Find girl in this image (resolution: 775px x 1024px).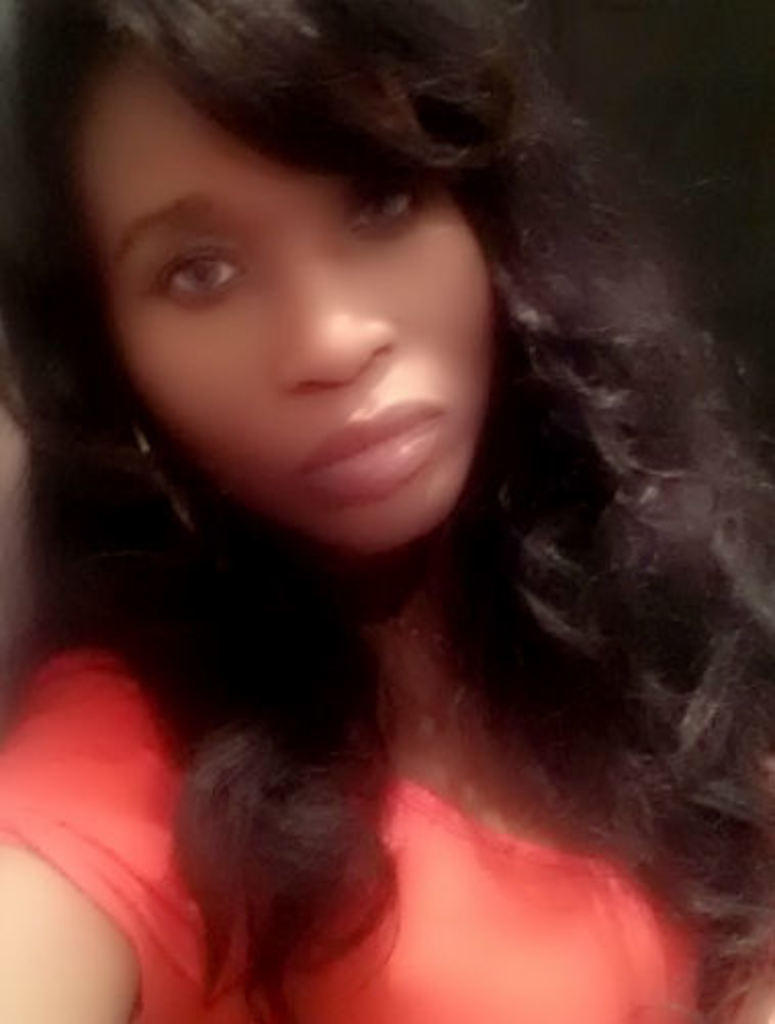
{"x1": 0, "y1": 0, "x2": 773, "y2": 1022}.
